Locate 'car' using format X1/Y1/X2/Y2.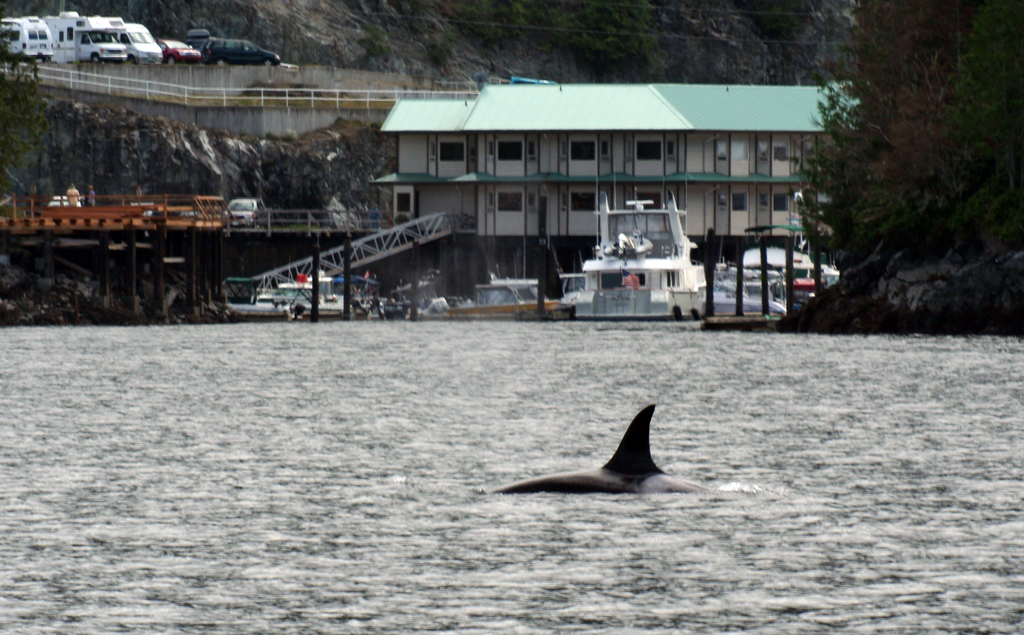
228/200/259/229.
